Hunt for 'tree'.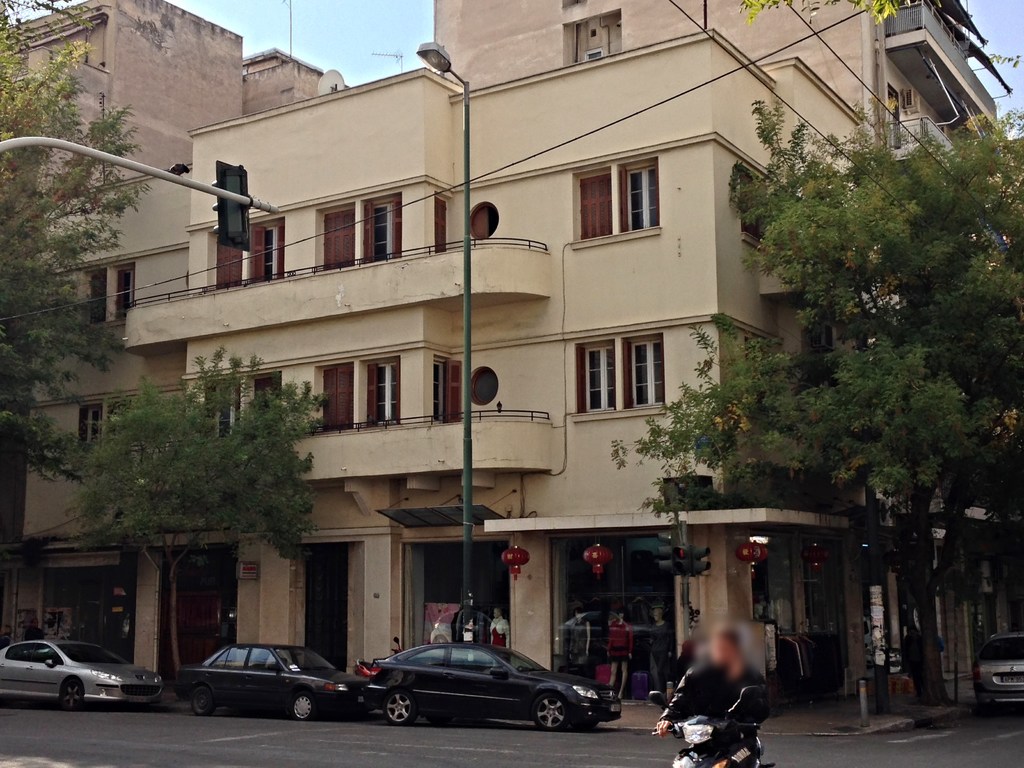
Hunted down at [left=66, top=340, right=329, bottom=688].
